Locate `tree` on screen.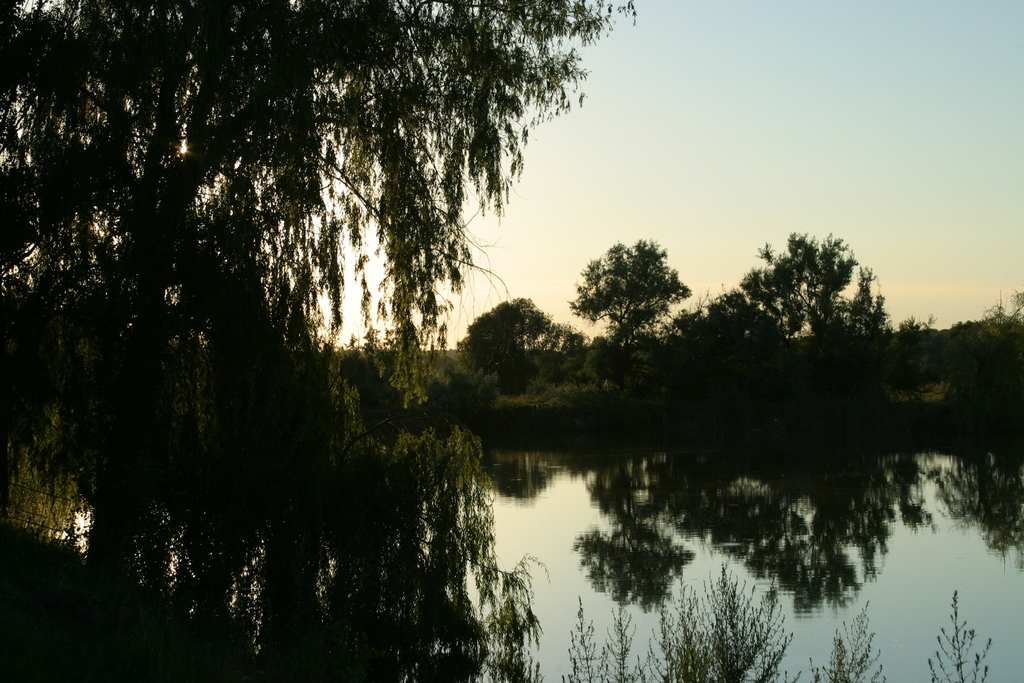
On screen at (x1=1, y1=2, x2=642, y2=498).
